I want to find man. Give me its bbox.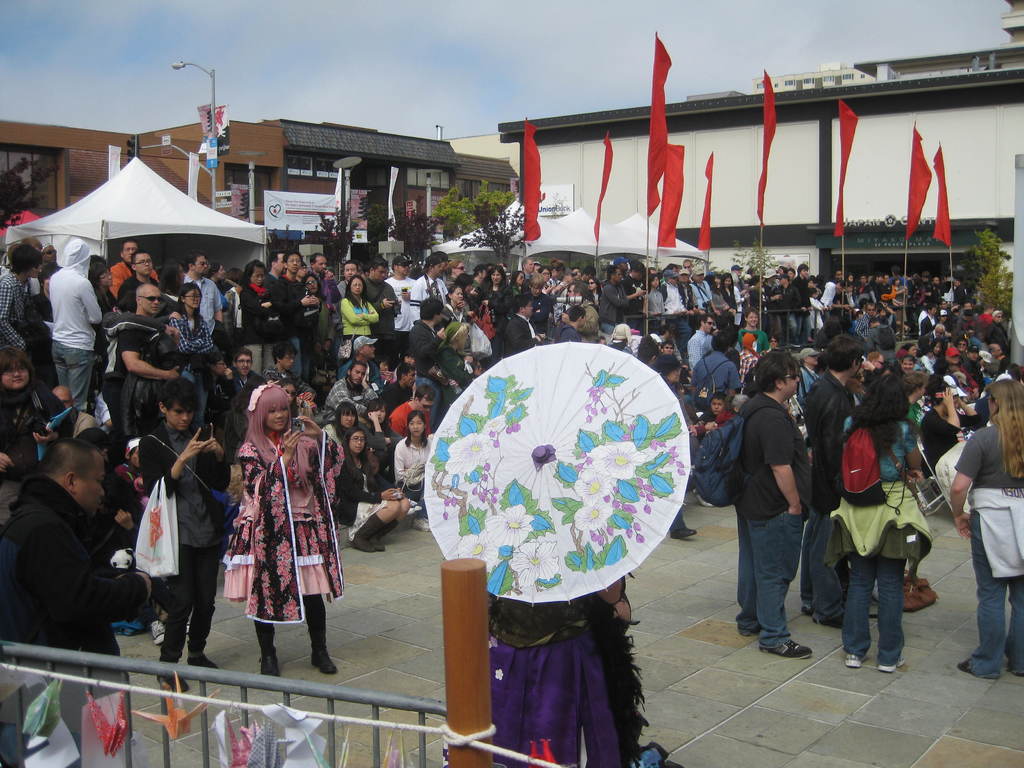
x1=335, y1=262, x2=360, y2=300.
